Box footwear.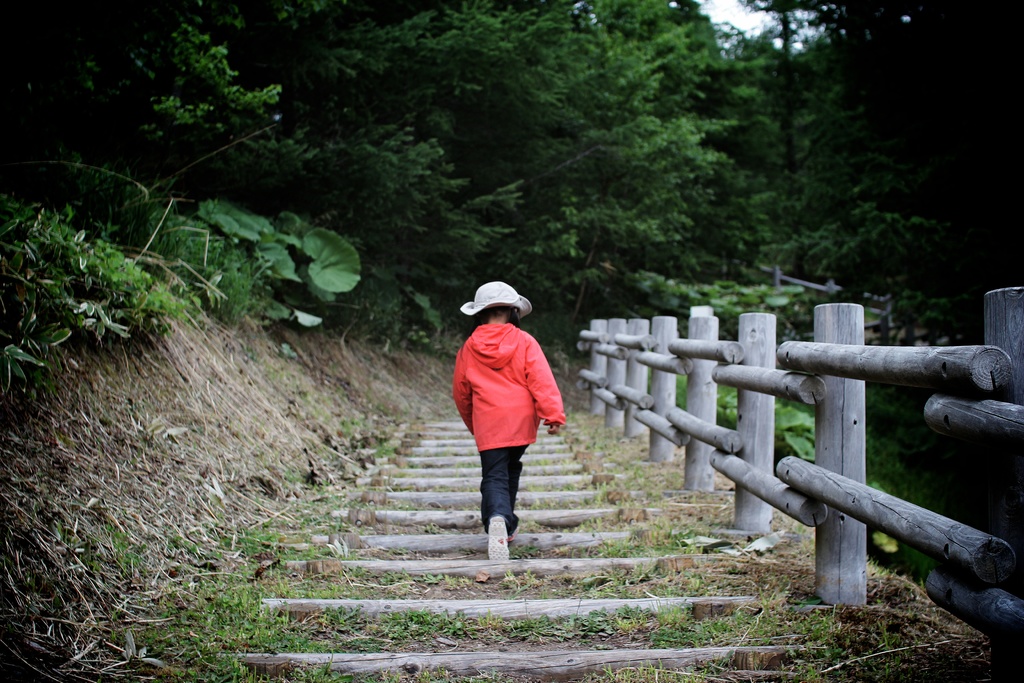
pyautogui.locateOnScreen(486, 516, 509, 566).
